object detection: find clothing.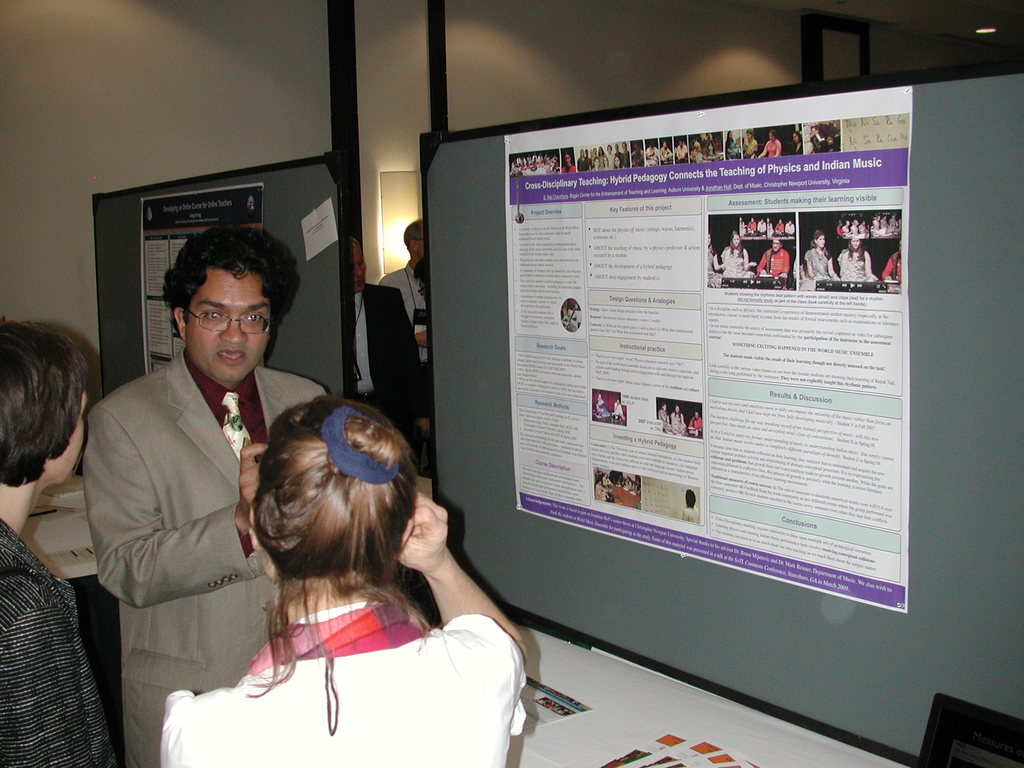
bbox=(0, 522, 125, 767).
